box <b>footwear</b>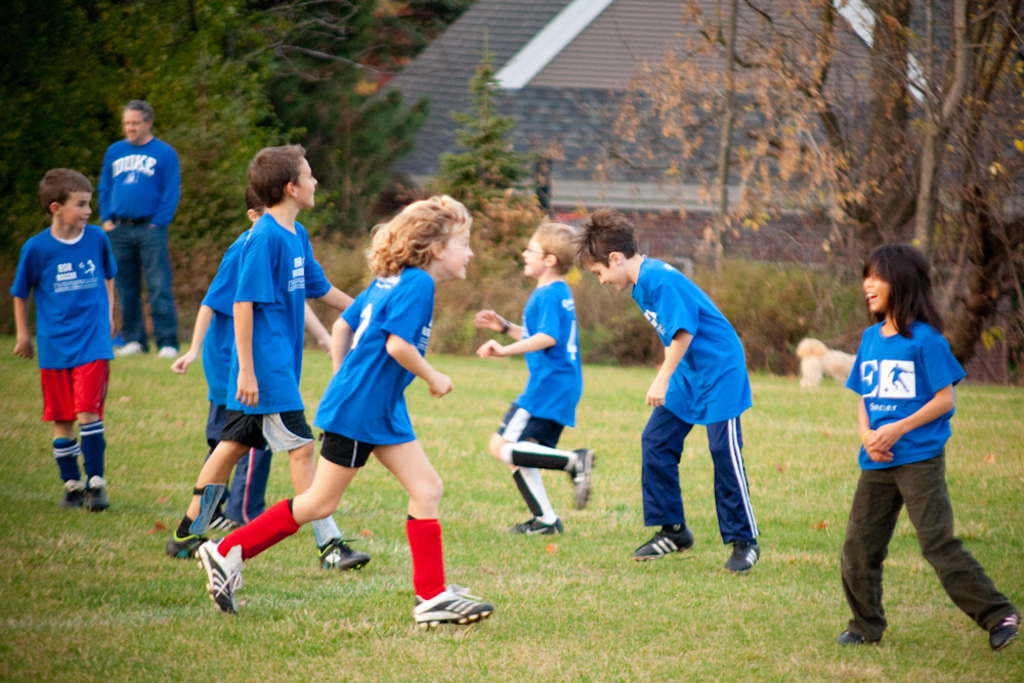
<bbox>157, 342, 177, 360</bbox>
